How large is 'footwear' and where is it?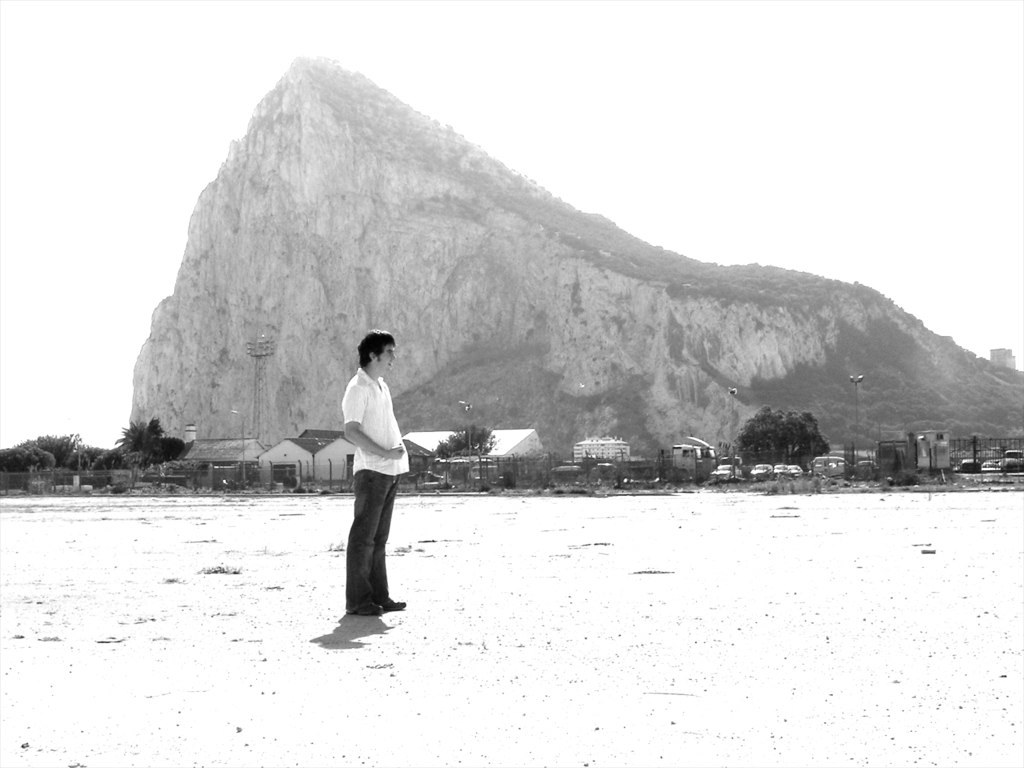
Bounding box: <region>351, 605, 386, 617</region>.
